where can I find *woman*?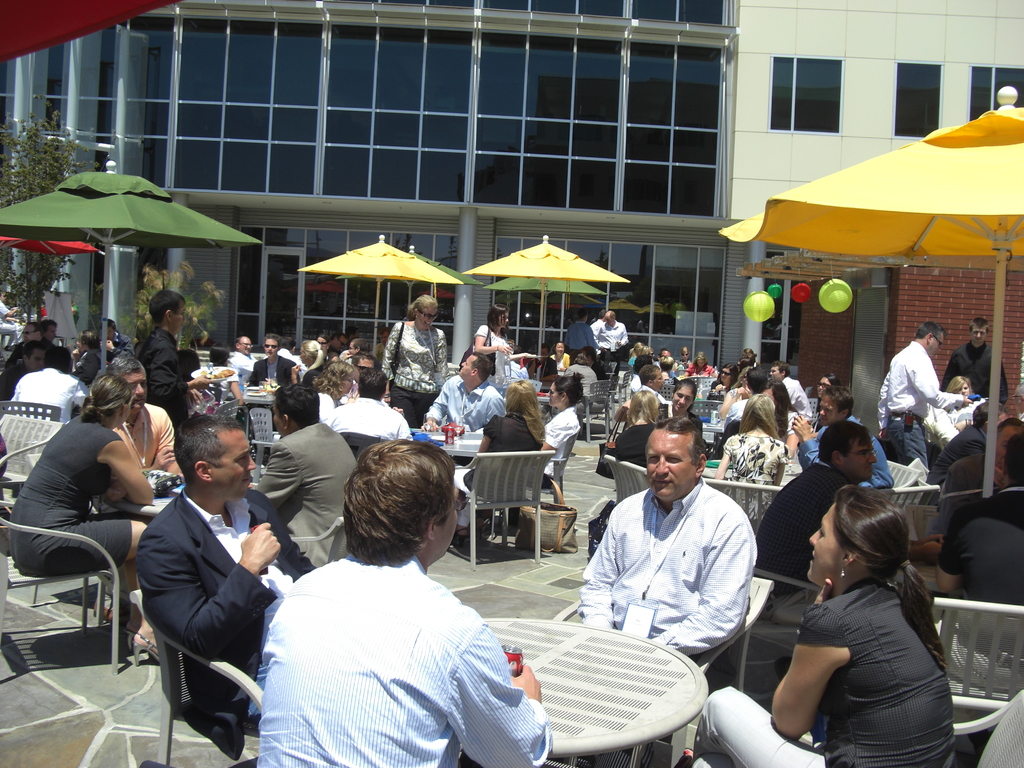
You can find it at bbox(563, 349, 603, 437).
